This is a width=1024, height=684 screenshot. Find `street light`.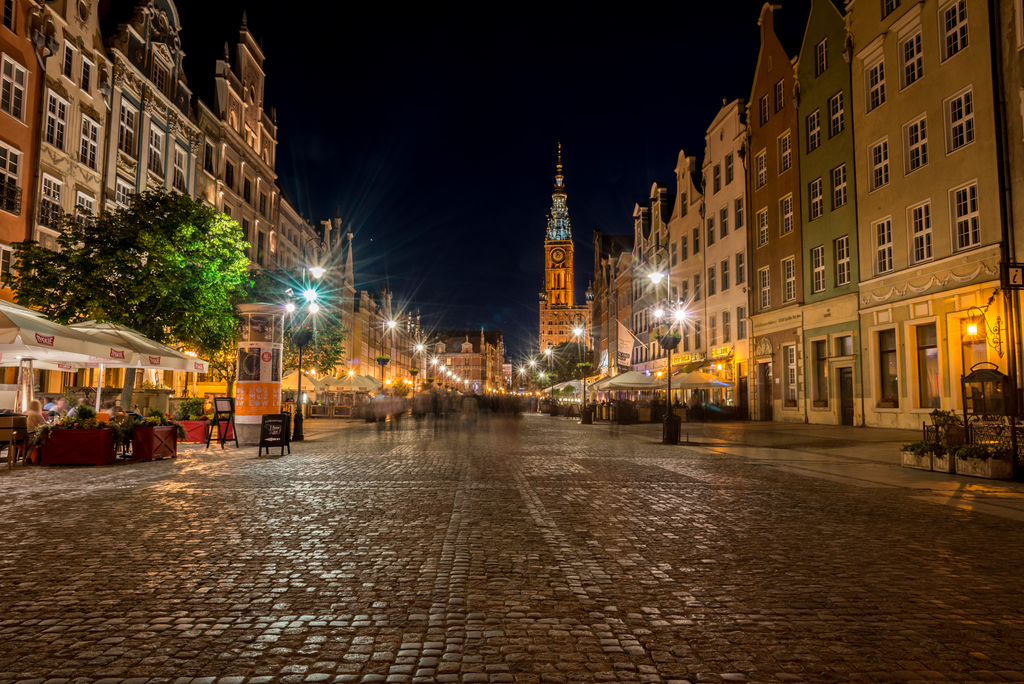
Bounding box: left=541, top=341, right=554, bottom=371.
